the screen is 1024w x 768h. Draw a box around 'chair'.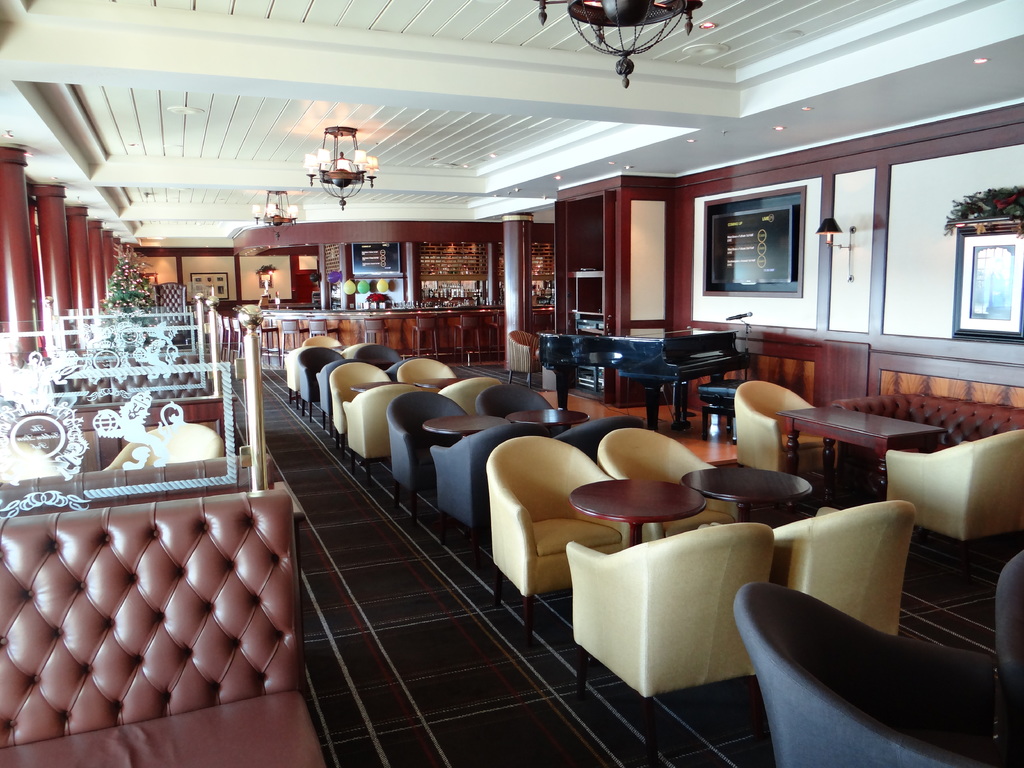
box=[731, 380, 837, 481].
